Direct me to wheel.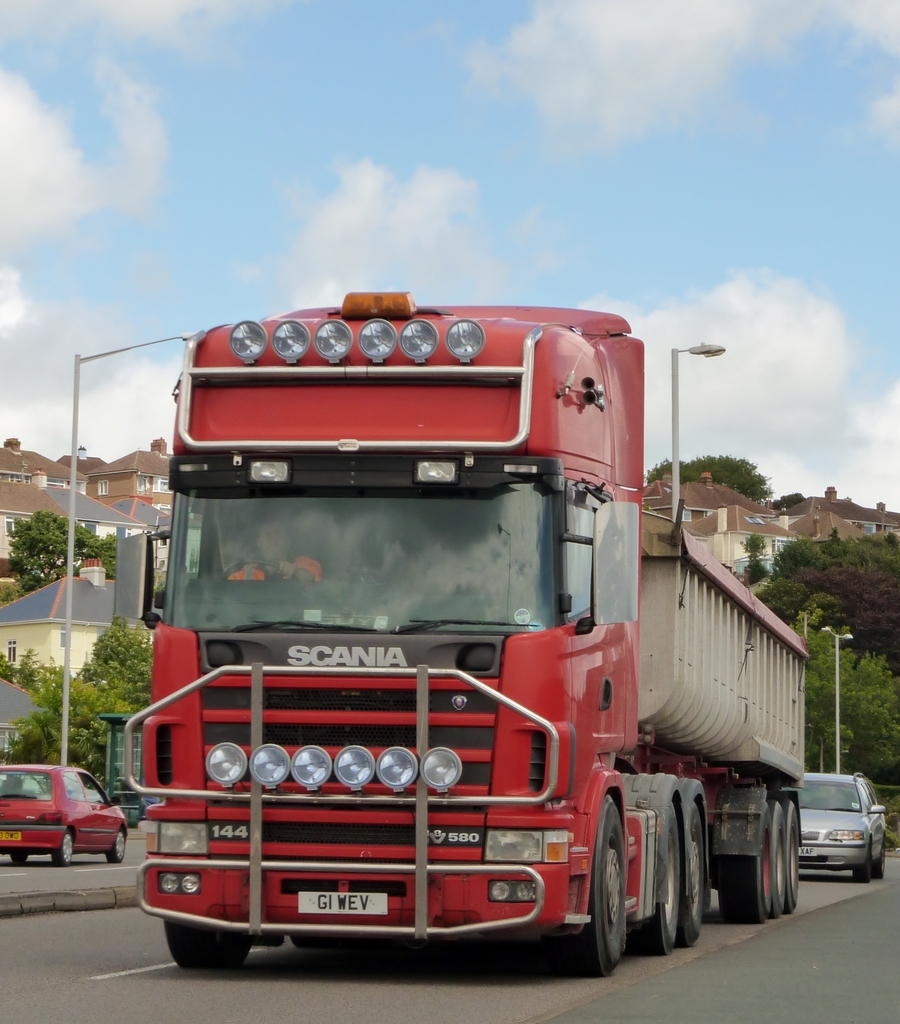
Direction: bbox=[163, 920, 250, 972].
